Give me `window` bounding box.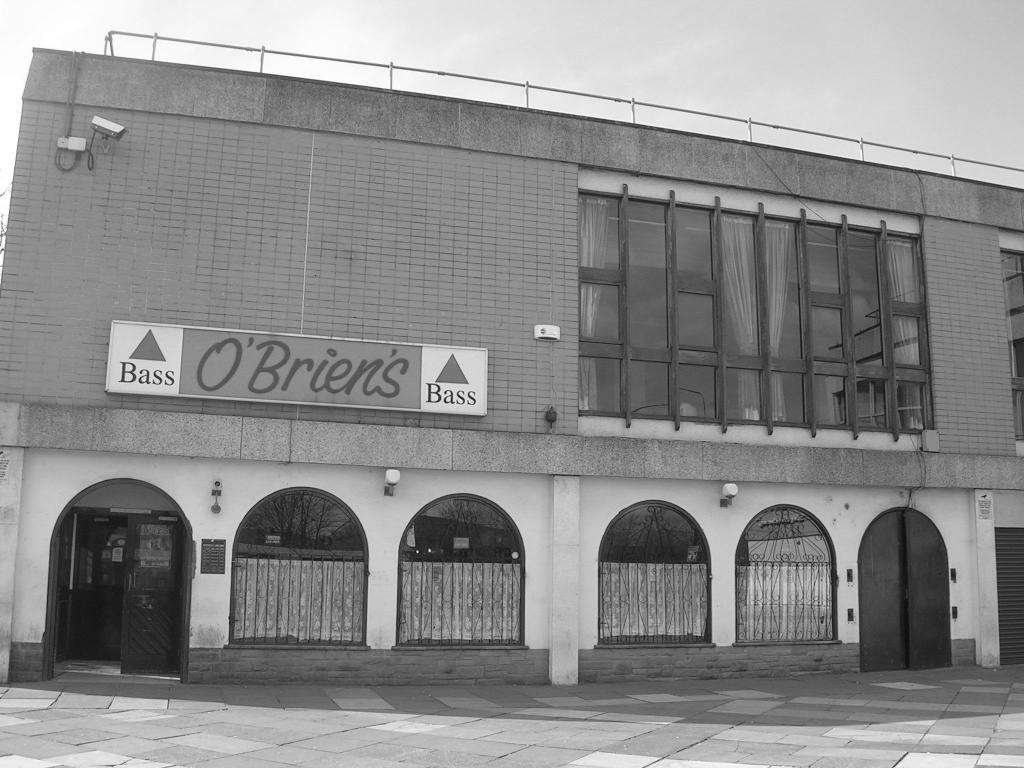
596 175 965 447.
